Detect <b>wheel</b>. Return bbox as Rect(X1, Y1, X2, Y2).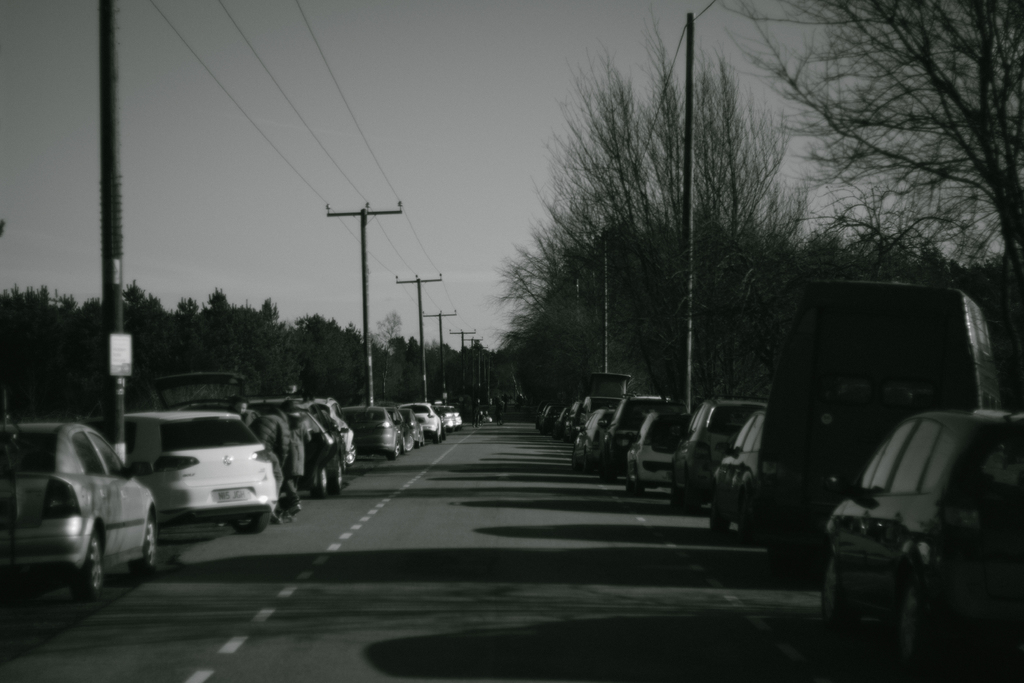
Rect(895, 582, 922, 666).
